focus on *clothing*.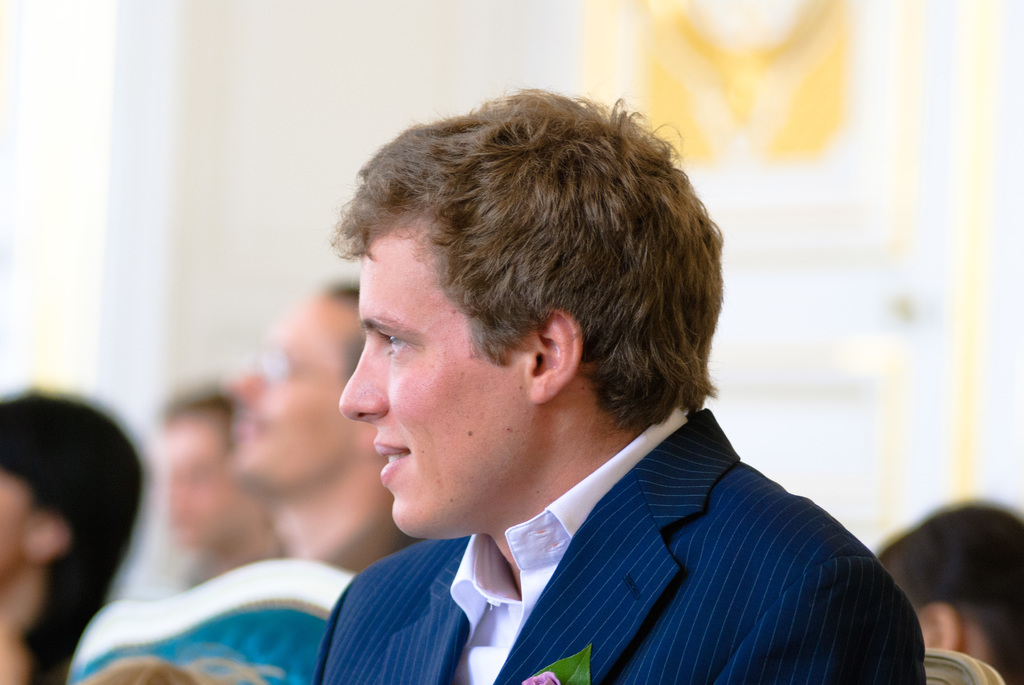
Focused at (left=287, top=393, right=942, bottom=681).
